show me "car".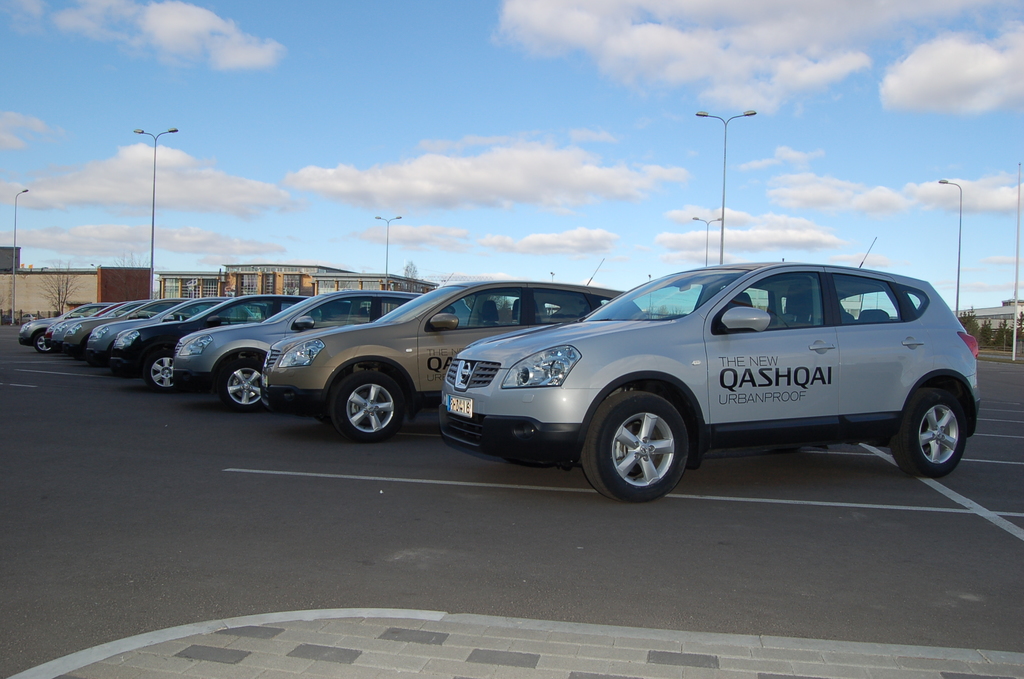
"car" is here: region(100, 299, 308, 389).
